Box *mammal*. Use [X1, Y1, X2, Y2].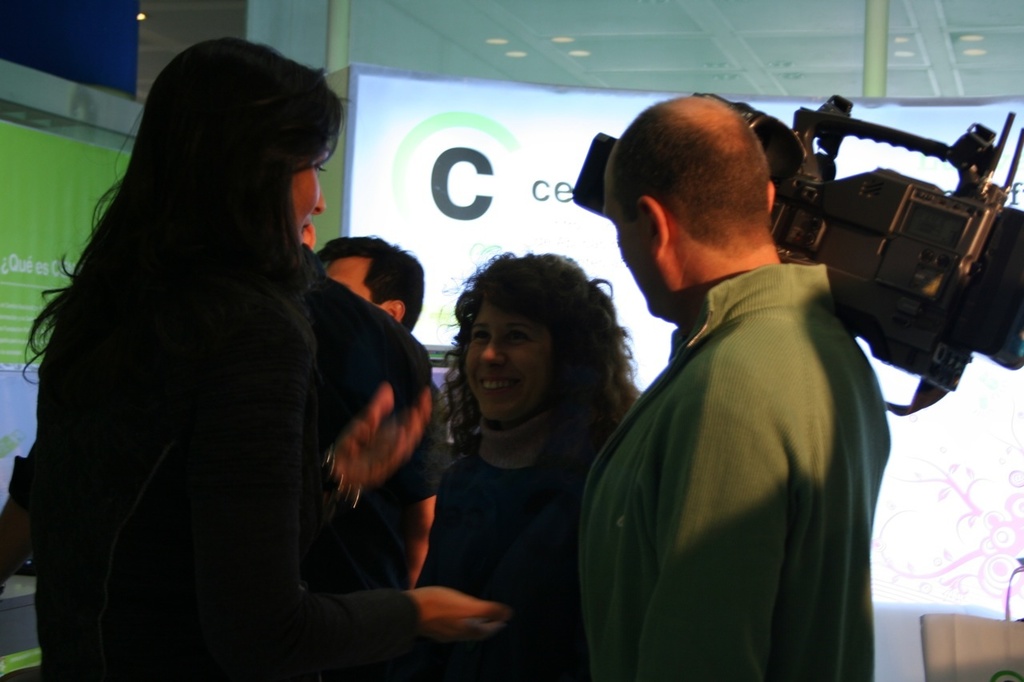
[0, 38, 425, 681].
